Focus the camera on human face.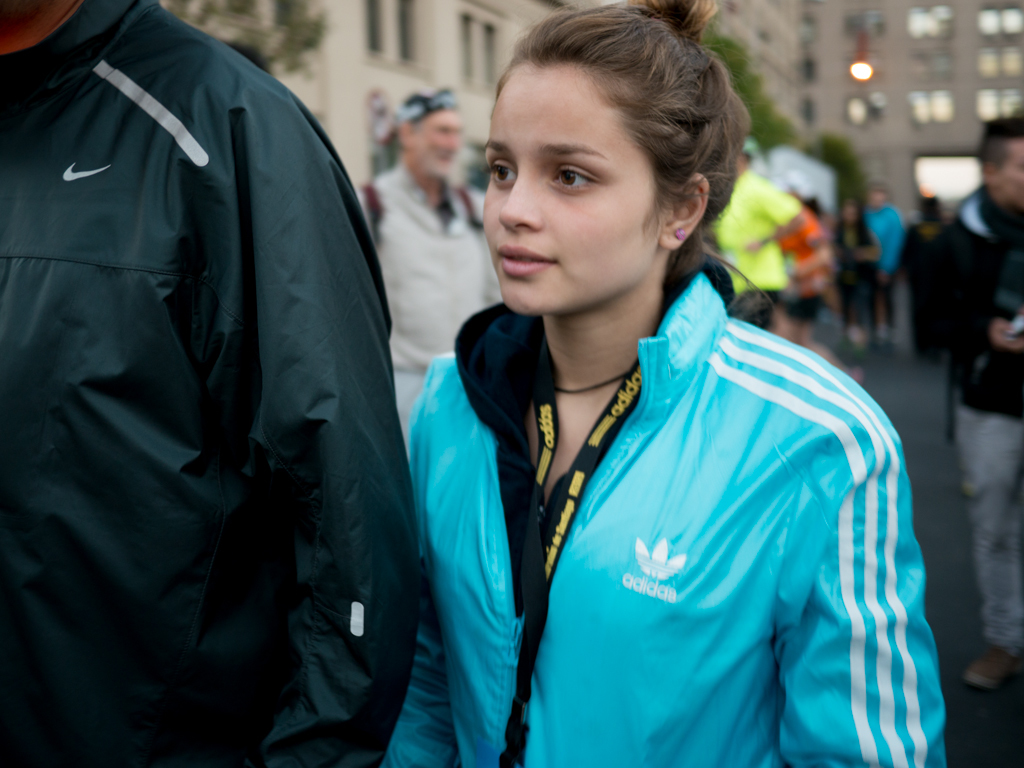
Focus region: <bbox>483, 61, 659, 313</bbox>.
